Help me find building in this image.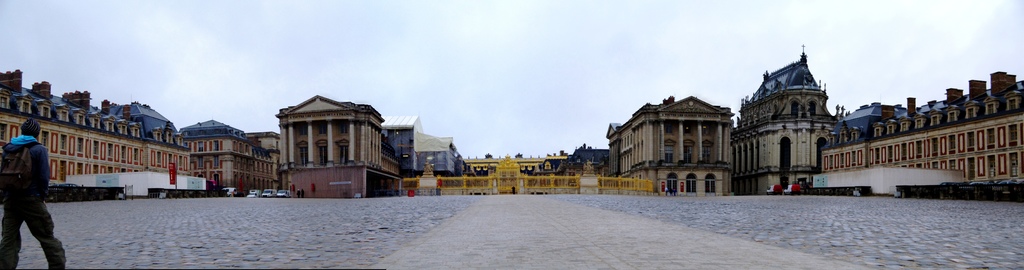
Found it: <box>750,53,1023,180</box>.
